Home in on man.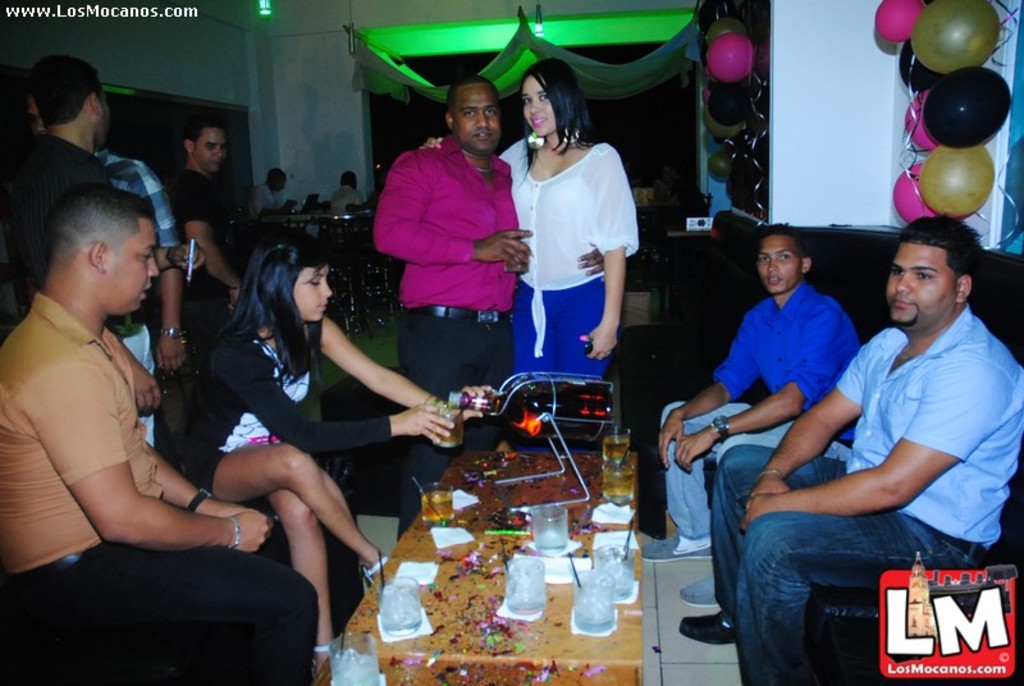
Homed in at <region>247, 166, 291, 216</region>.
